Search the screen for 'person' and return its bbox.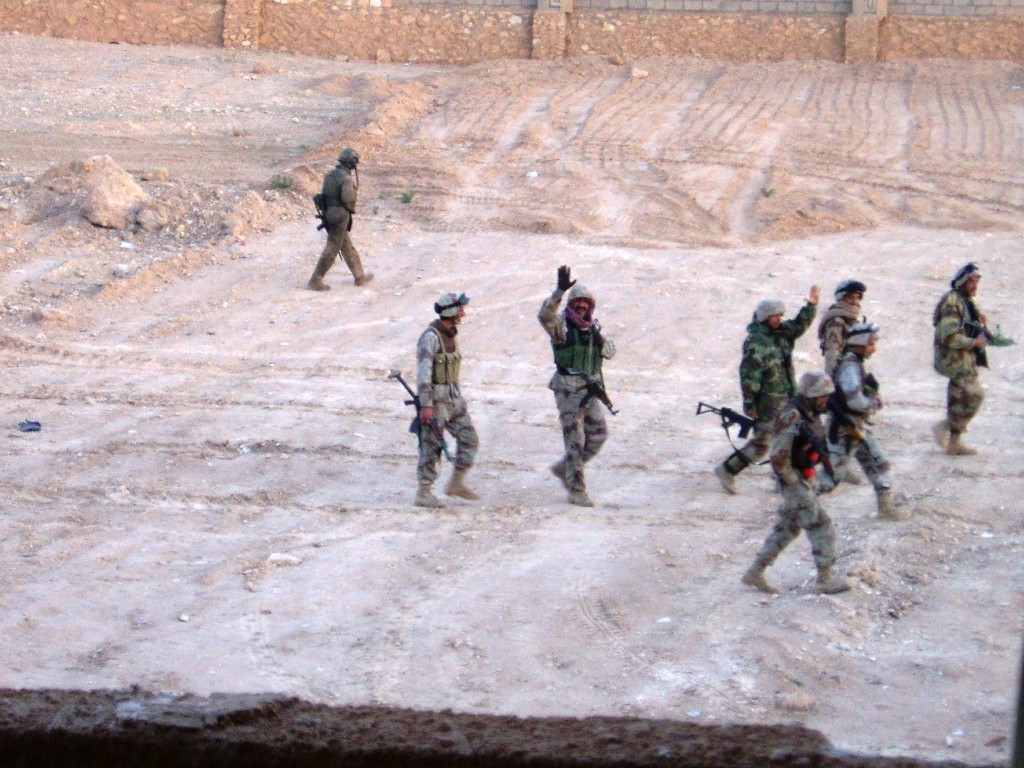
Found: (805, 321, 910, 524).
